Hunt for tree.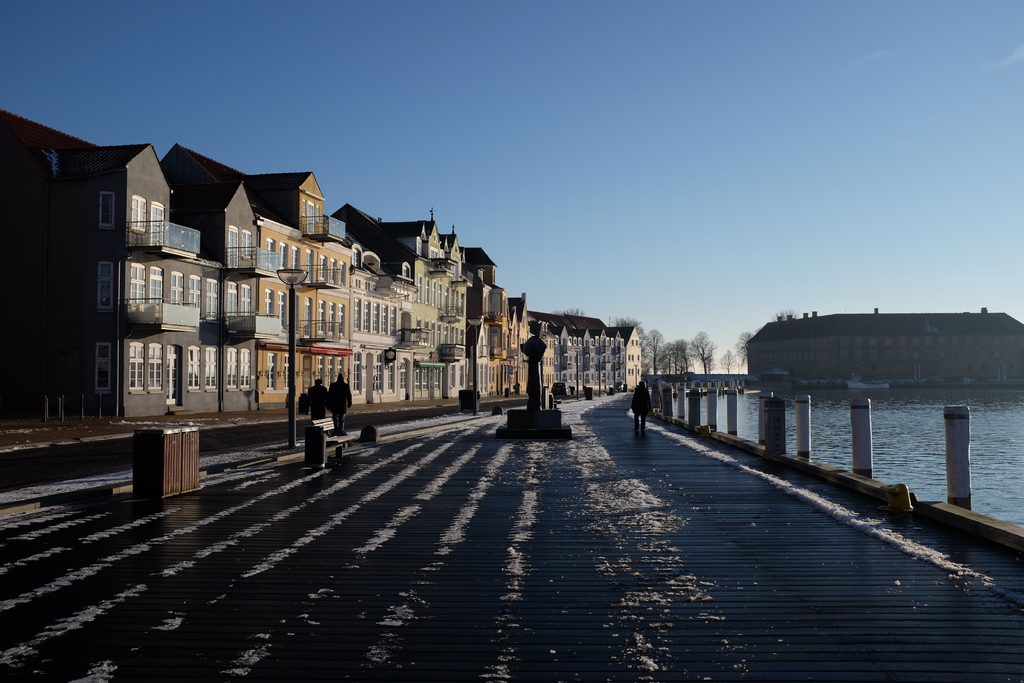
Hunted down at (x1=772, y1=308, x2=796, y2=320).
